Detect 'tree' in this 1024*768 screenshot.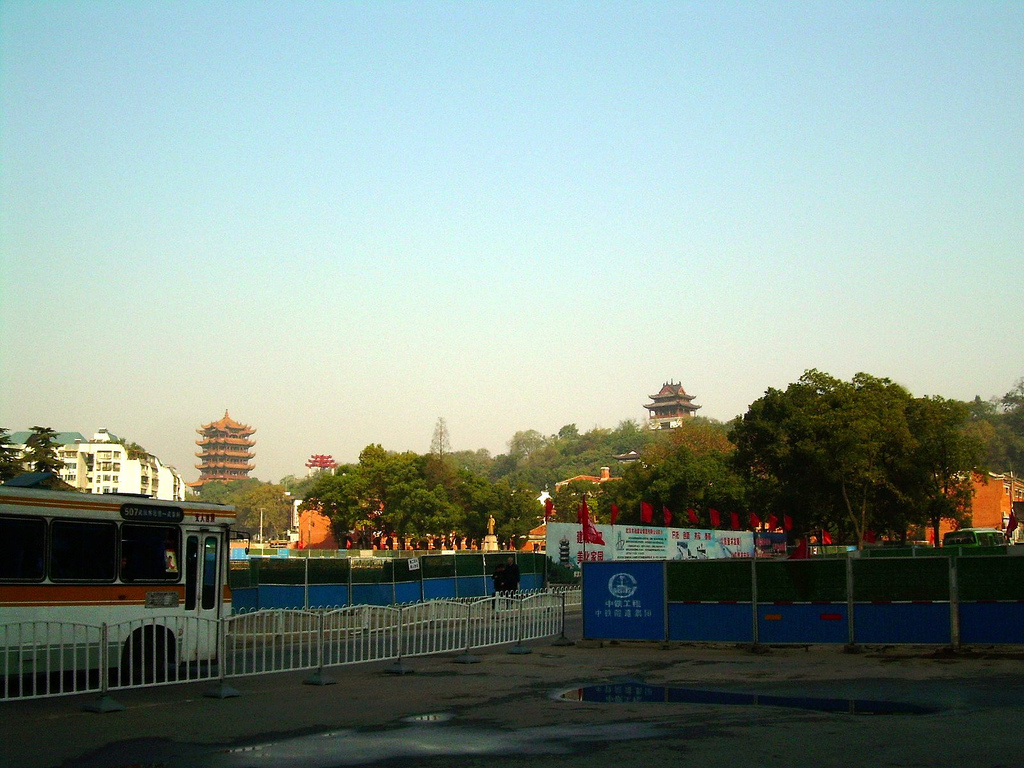
Detection: [191,474,272,537].
